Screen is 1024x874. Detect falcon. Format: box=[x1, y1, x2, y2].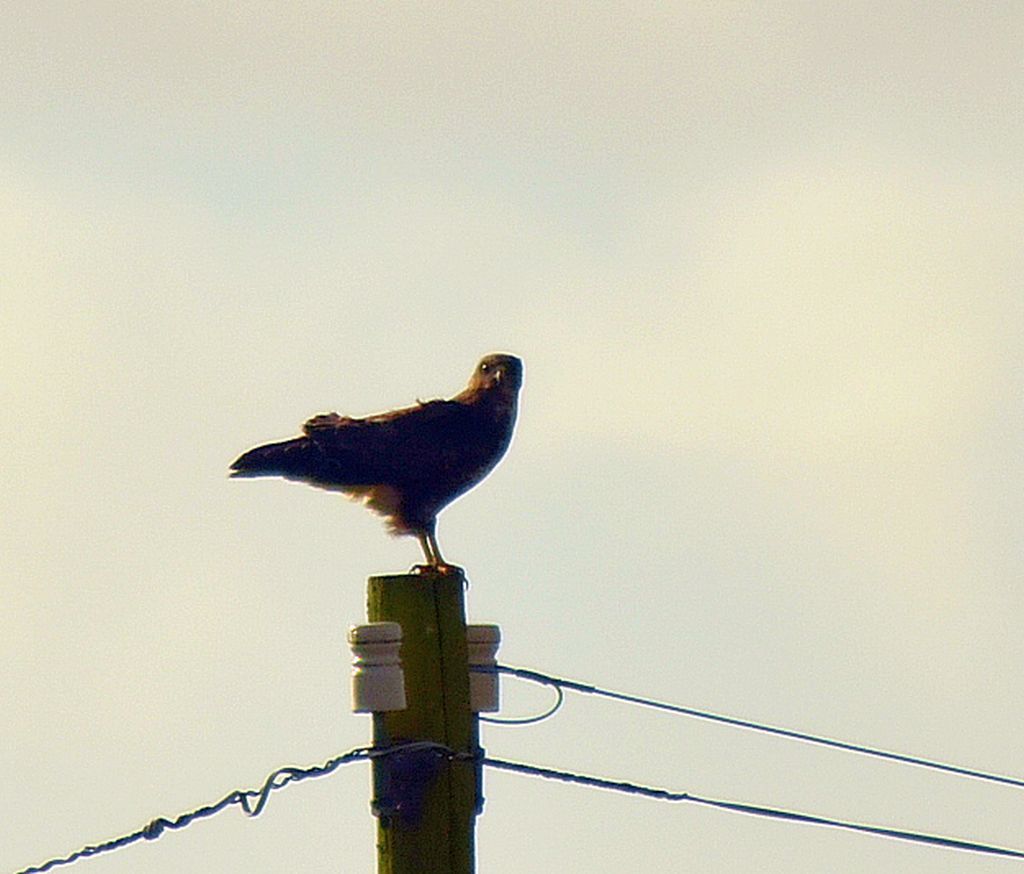
box=[210, 338, 538, 600].
